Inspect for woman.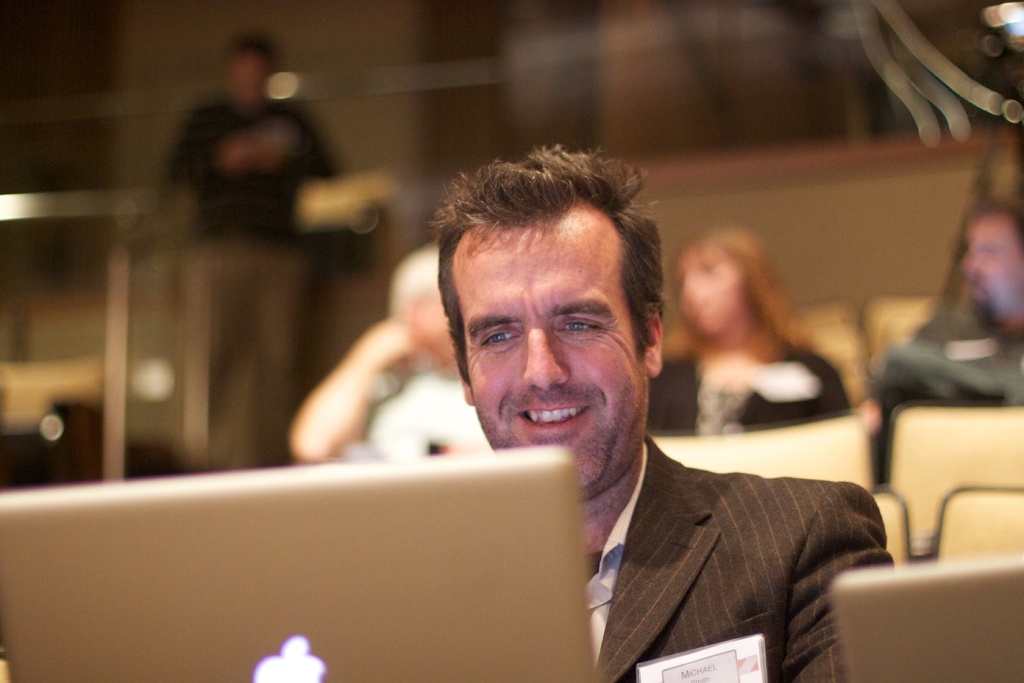
Inspection: 637/226/844/432.
